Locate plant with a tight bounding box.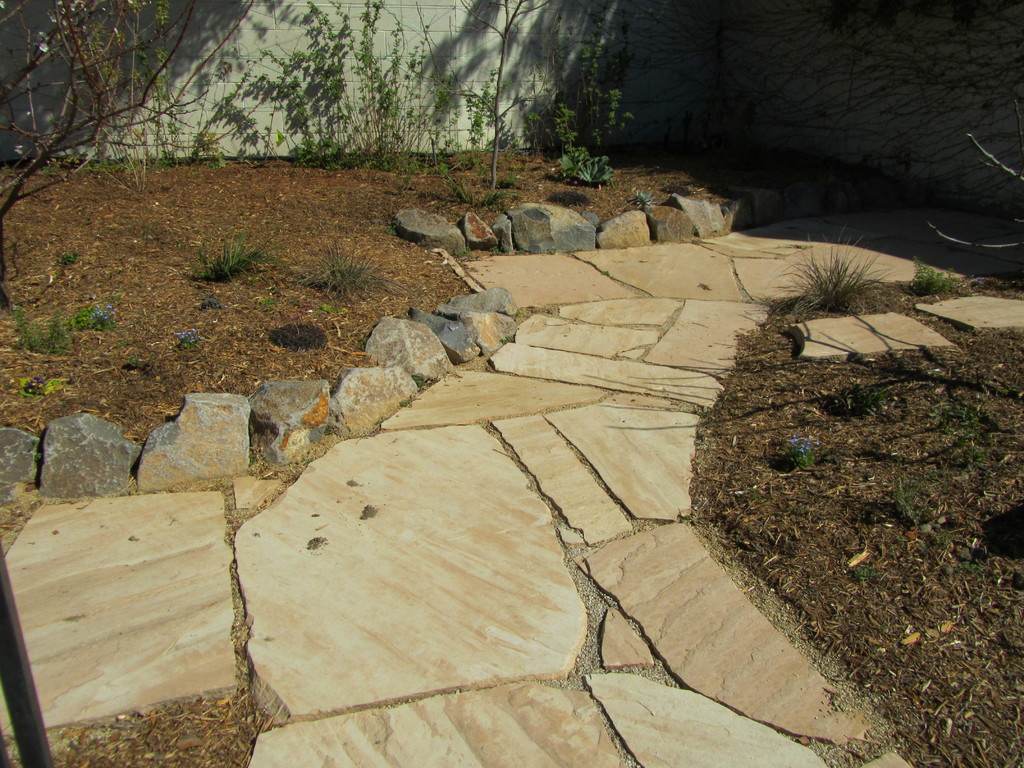
pyautogui.locateOnScreen(932, 404, 989, 464).
